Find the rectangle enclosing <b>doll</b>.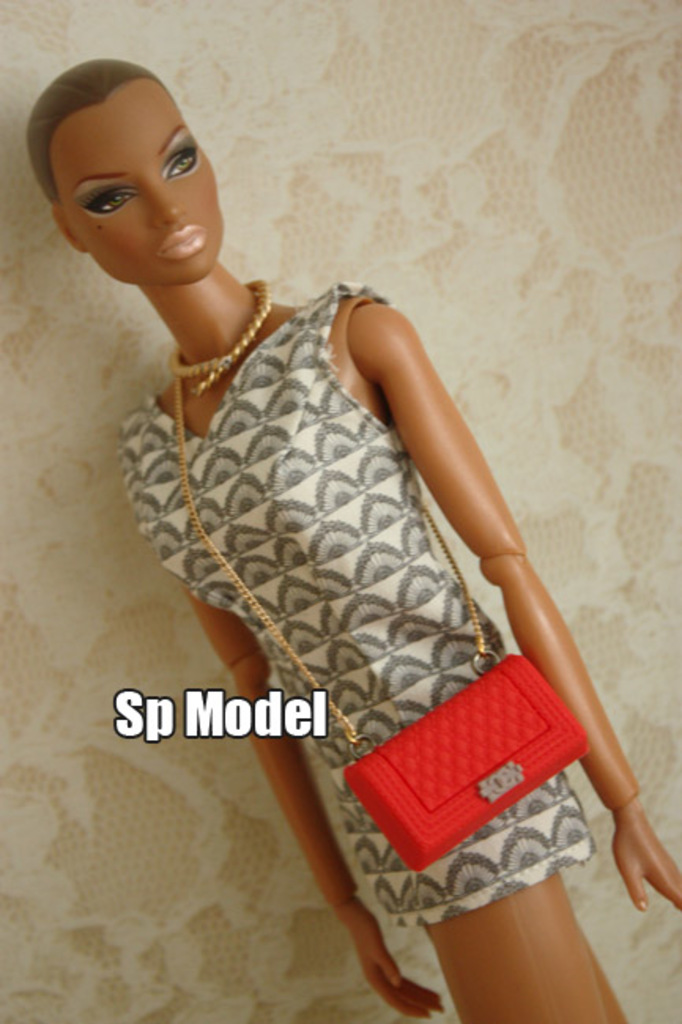
44:17:621:956.
